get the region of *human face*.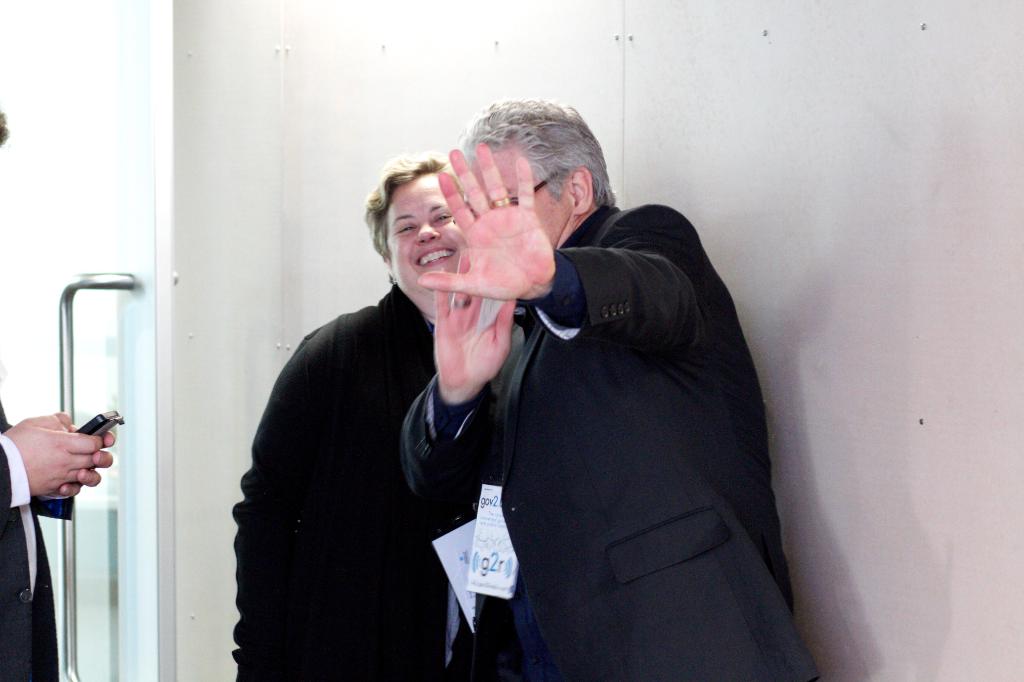
bbox(456, 147, 561, 246).
